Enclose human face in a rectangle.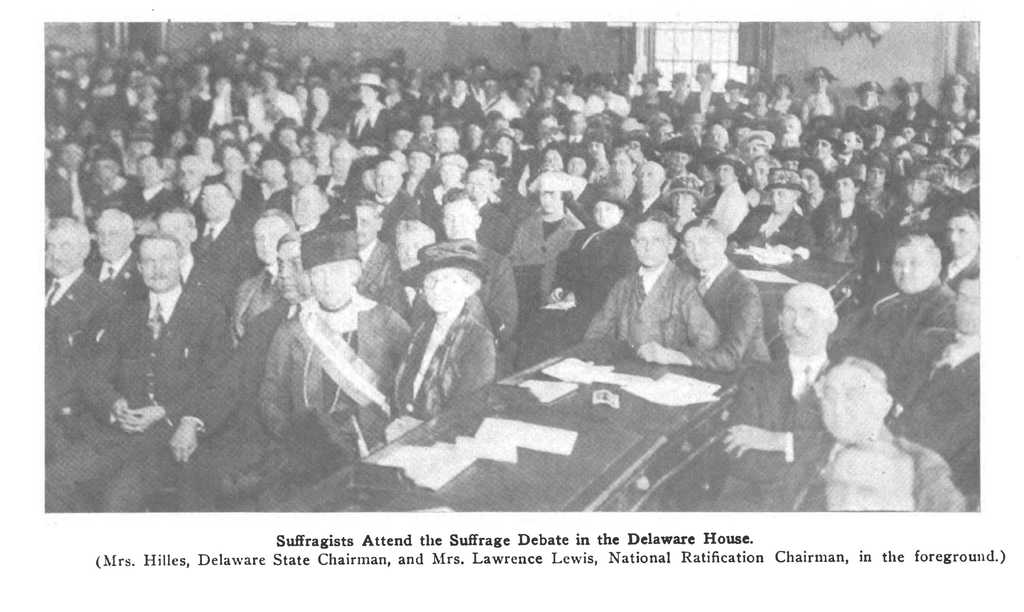
pyautogui.locateOnScreen(835, 177, 858, 197).
